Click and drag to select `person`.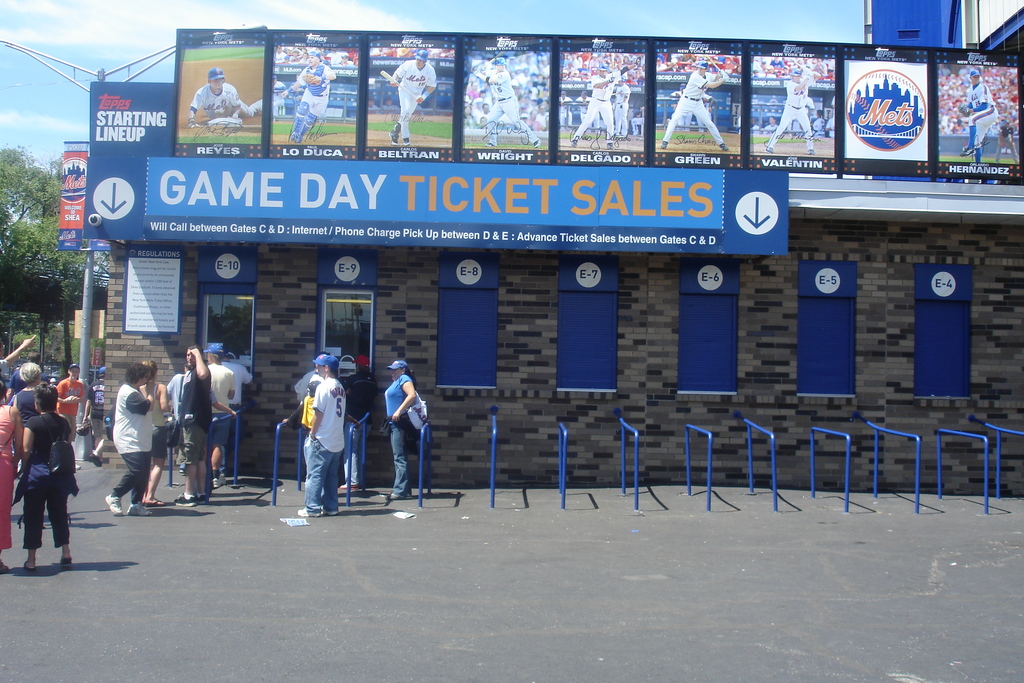
Selection: select_region(106, 363, 151, 514).
